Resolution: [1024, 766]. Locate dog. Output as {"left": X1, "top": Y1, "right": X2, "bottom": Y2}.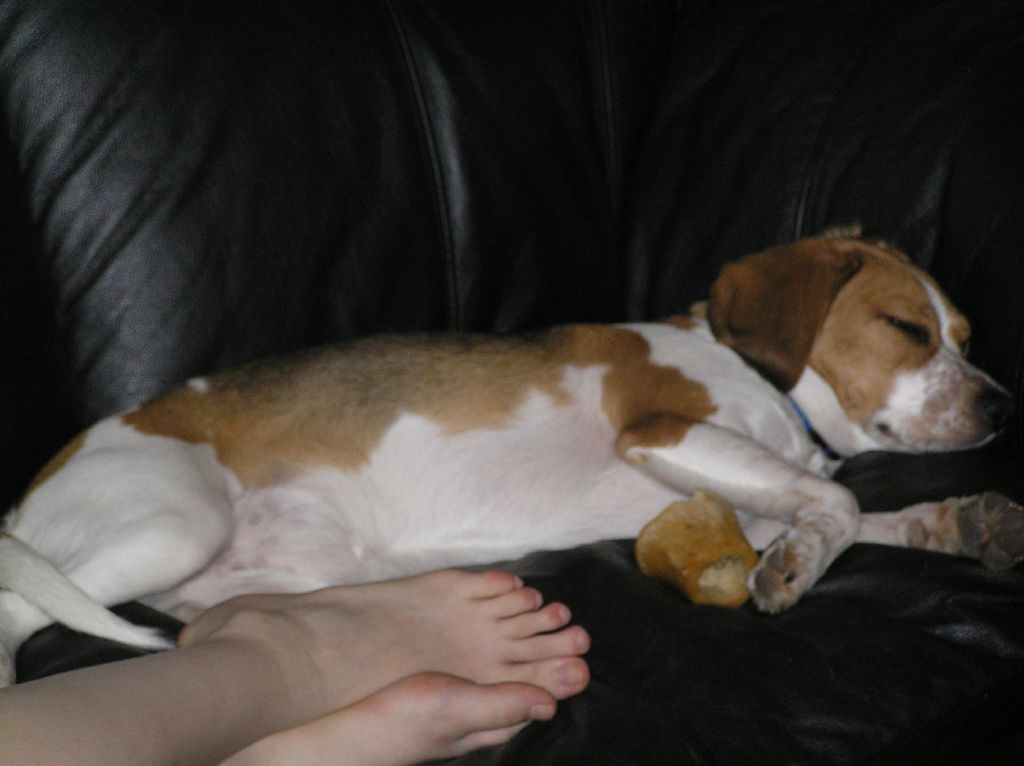
{"left": 0, "top": 225, "right": 1023, "bottom": 694}.
